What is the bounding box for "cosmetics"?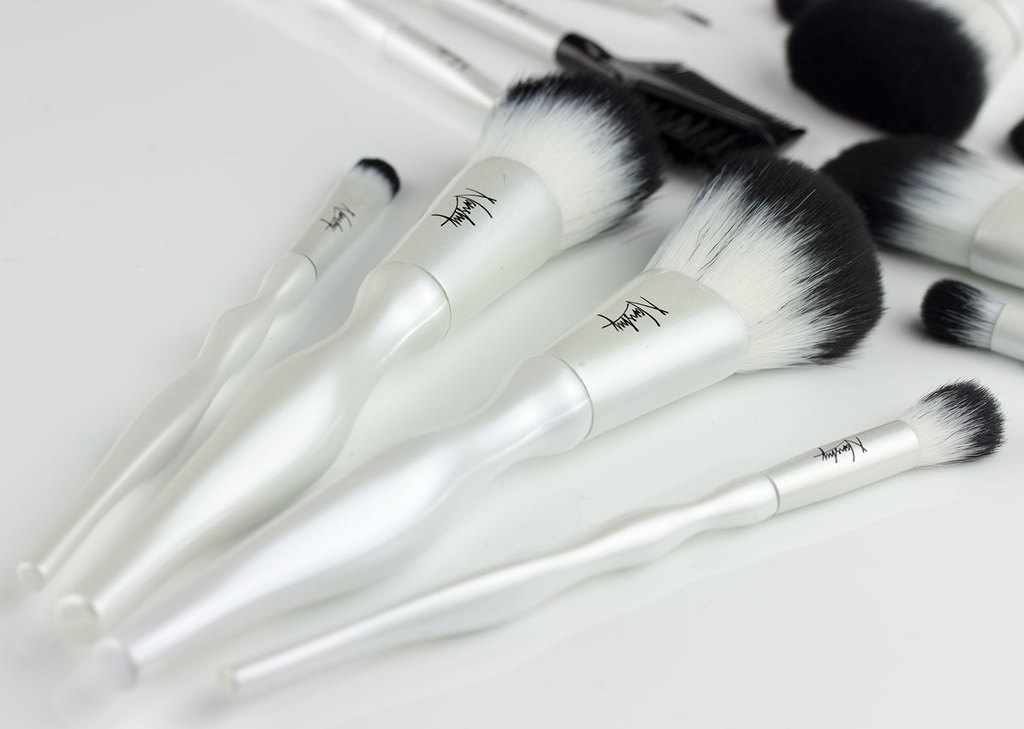
[left=214, top=375, right=1008, bottom=702].
